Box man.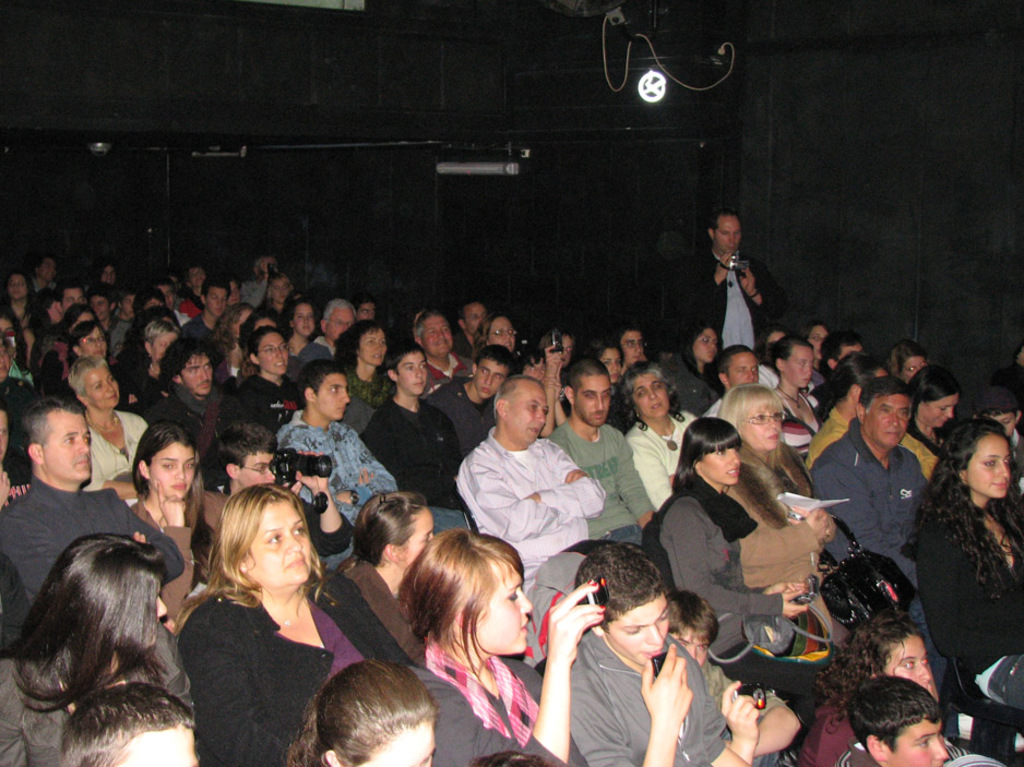
545/355/657/552.
